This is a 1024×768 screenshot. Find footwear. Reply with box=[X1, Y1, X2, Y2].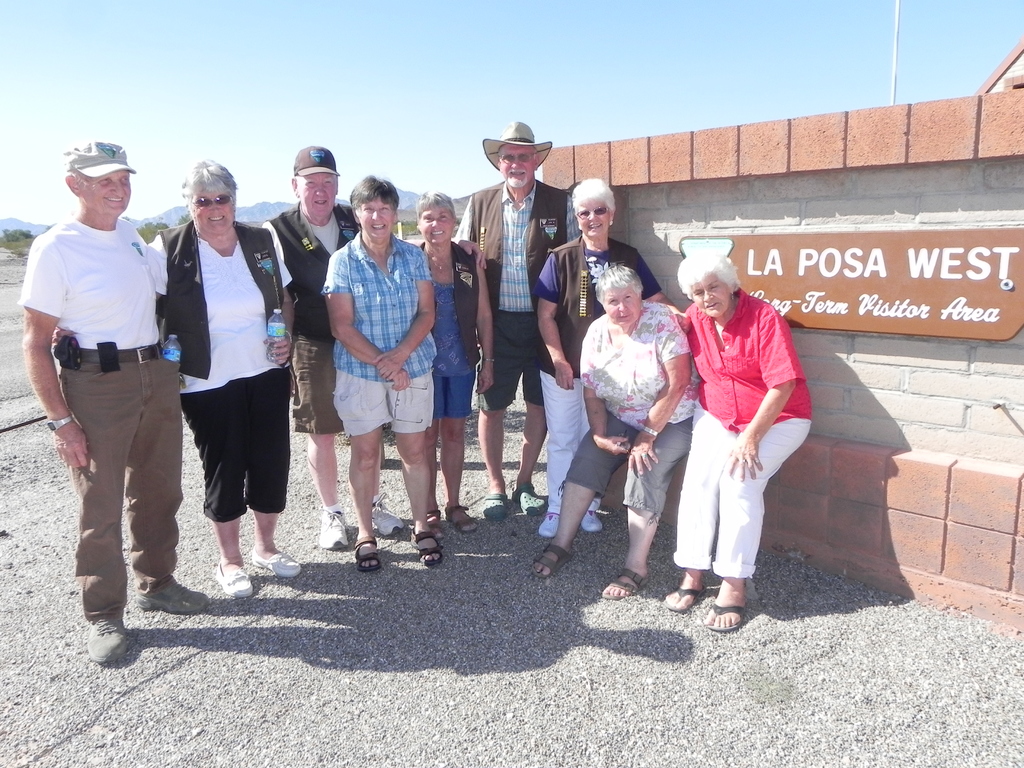
box=[533, 540, 575, 579].
